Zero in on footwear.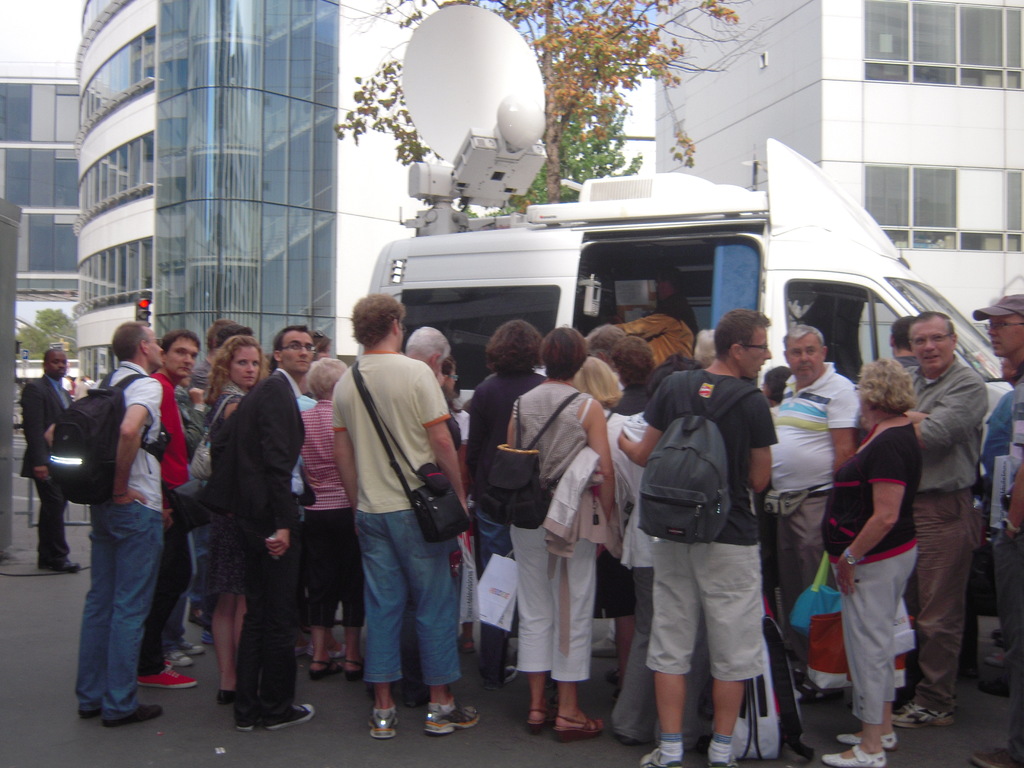
Zeroed in: x1=991, y1=626, x2=1012, y2=651.
